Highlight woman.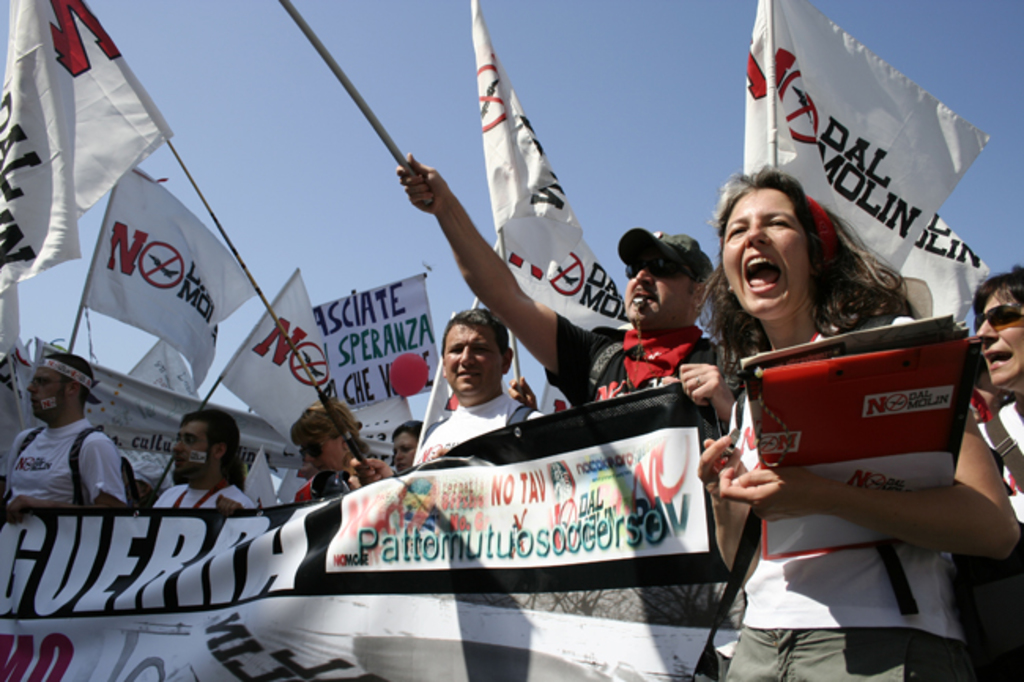
Highlighted region: [977,265,1022,532].
